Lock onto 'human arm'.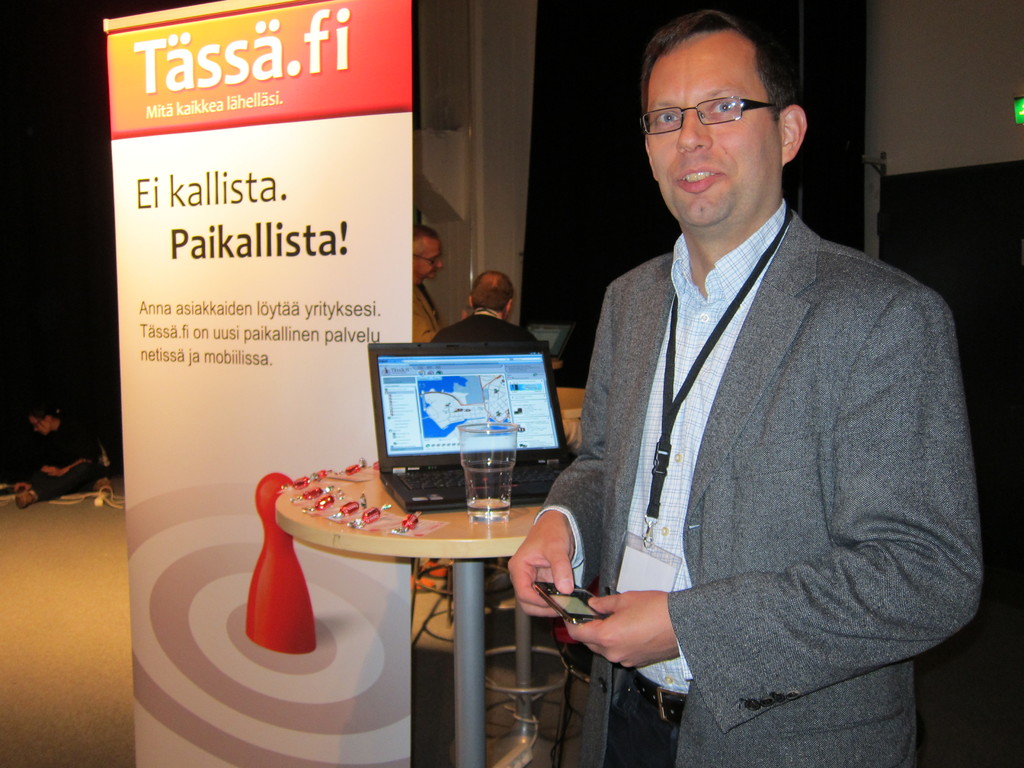
Locked: x1=21 y1=477 x2=44 y2=497.
